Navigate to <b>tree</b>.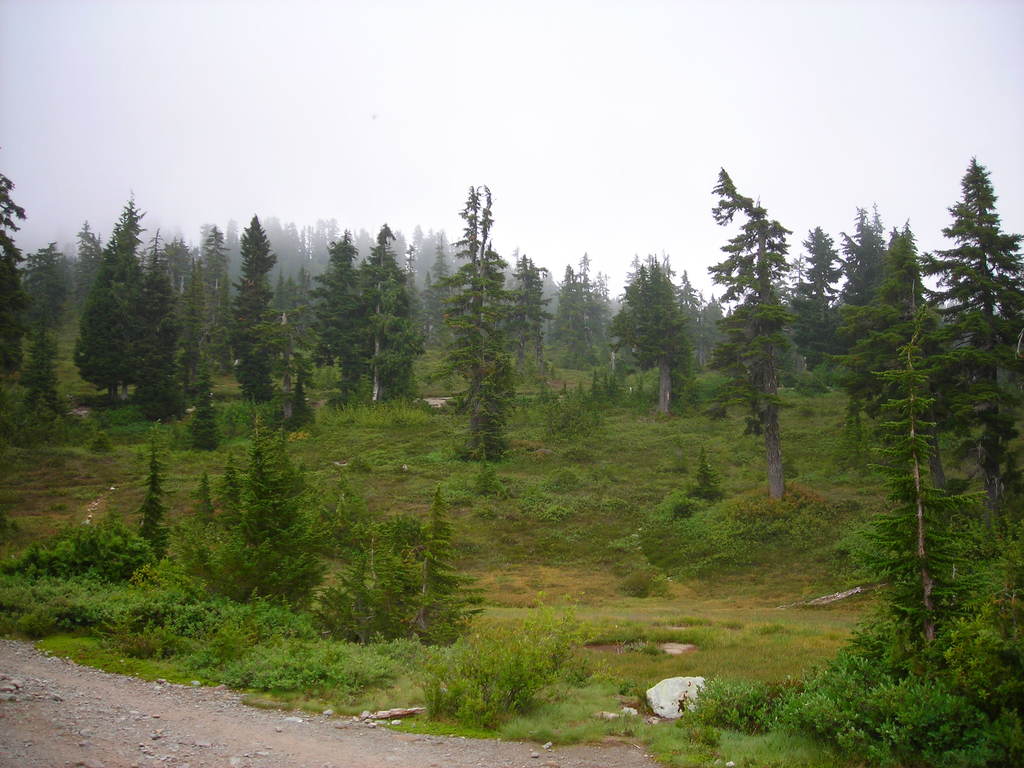
Navigation target: [185,410,334,619].
